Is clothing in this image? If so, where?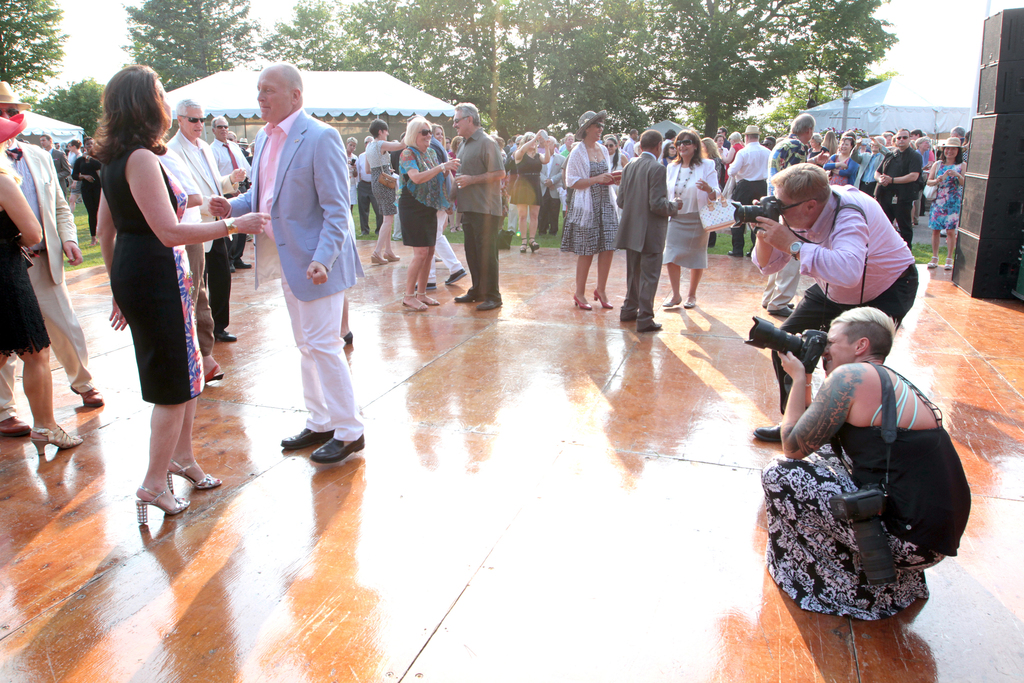
Yes, at region(619, 154, 677, 331).
